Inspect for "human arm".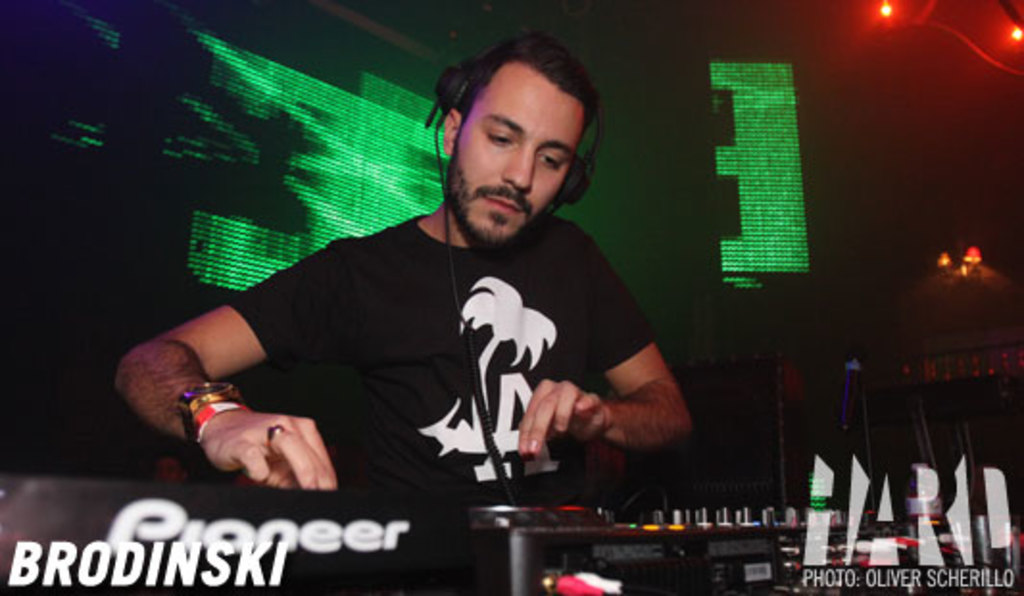
Inspection: Rect(110, 236, 334, 494).
